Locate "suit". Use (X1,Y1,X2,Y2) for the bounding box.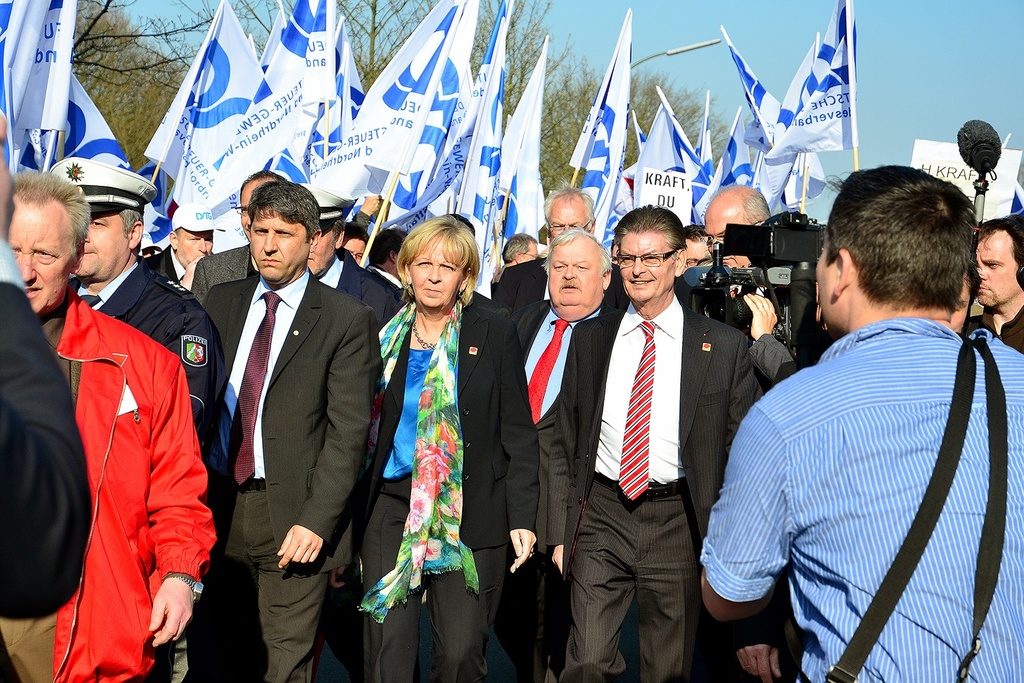
(513,295,611,682).
